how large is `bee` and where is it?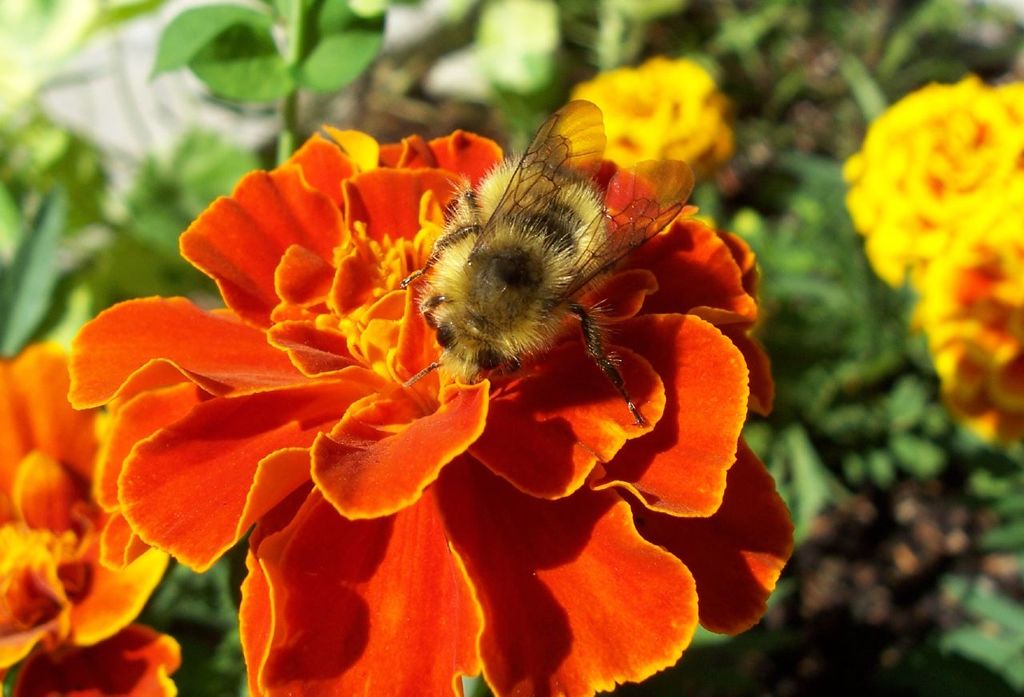
Bounding box: [391, 102, 725, 435].
